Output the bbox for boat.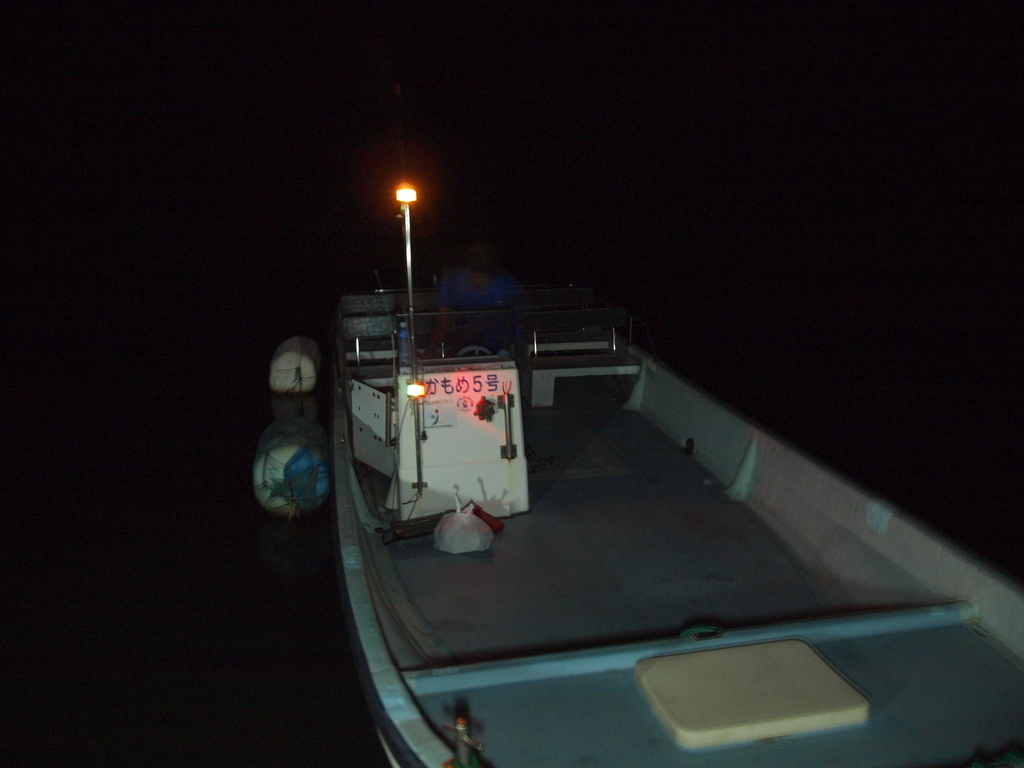
detection(255, 162, 998, 742).
